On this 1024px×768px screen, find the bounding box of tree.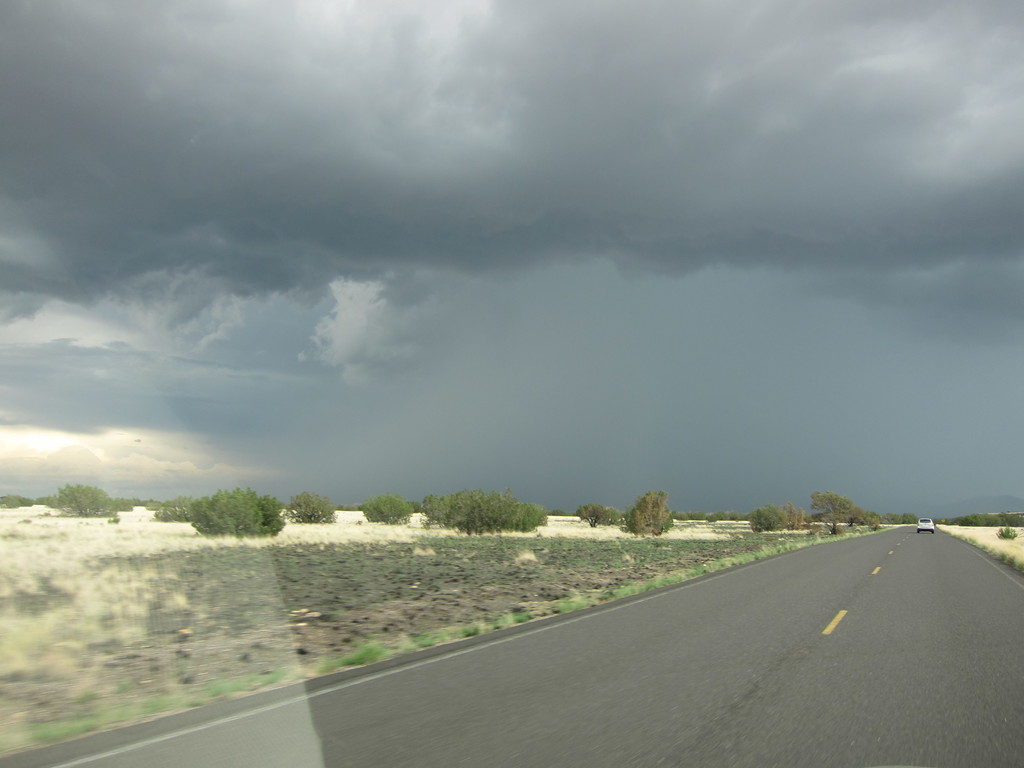
Bounding box: <region>420, 486, 547, 535</region>.
